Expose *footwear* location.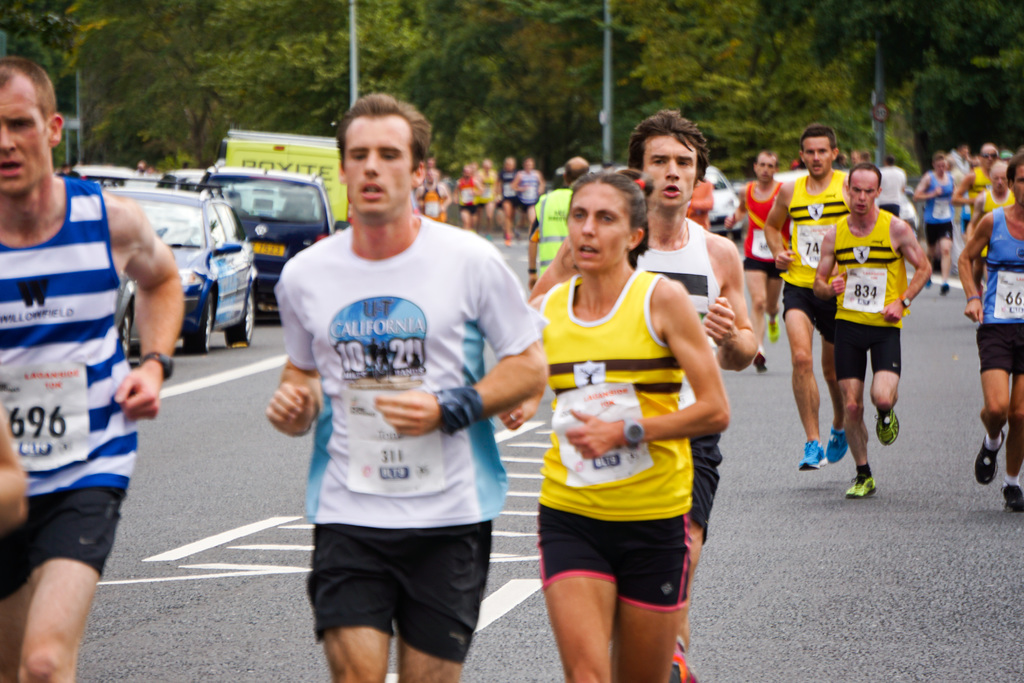
Exposed at bbox=[826, 425, 848, 463].
